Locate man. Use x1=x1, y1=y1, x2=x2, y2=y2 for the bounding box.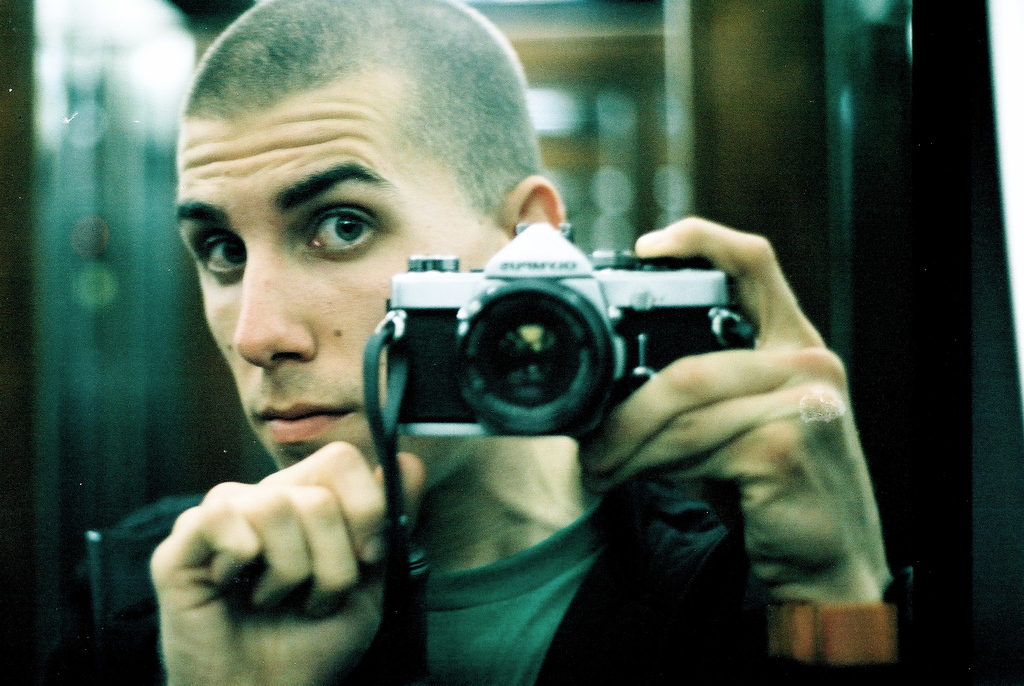
x1=71, y1=32, x2=727, y2=659.
